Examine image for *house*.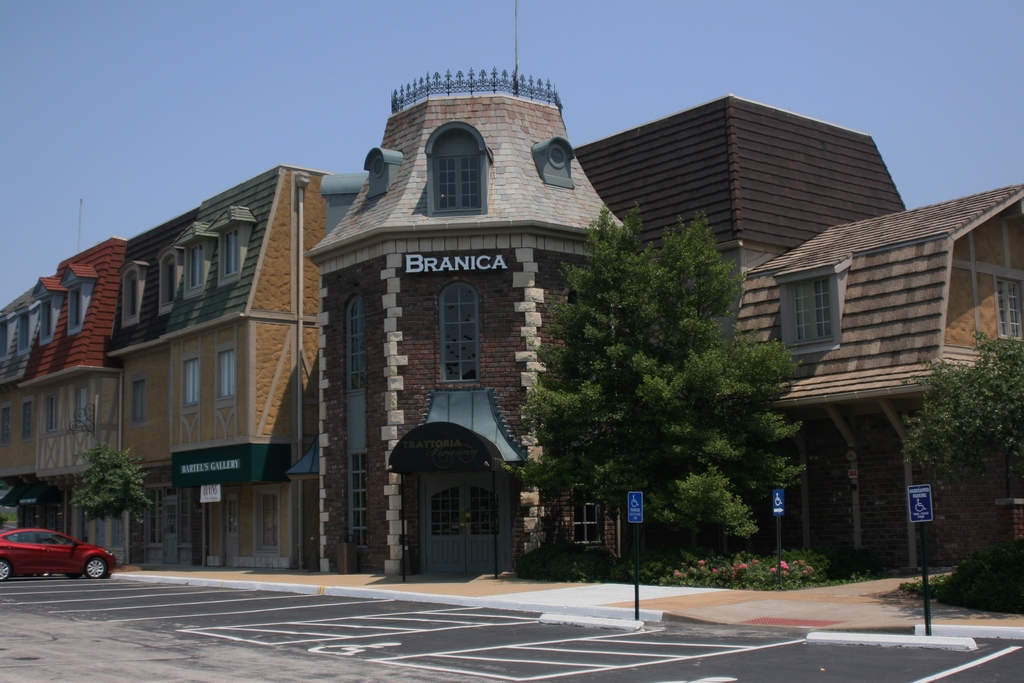
Examination result: (left=1, top=286, right=33, bottom=519).
